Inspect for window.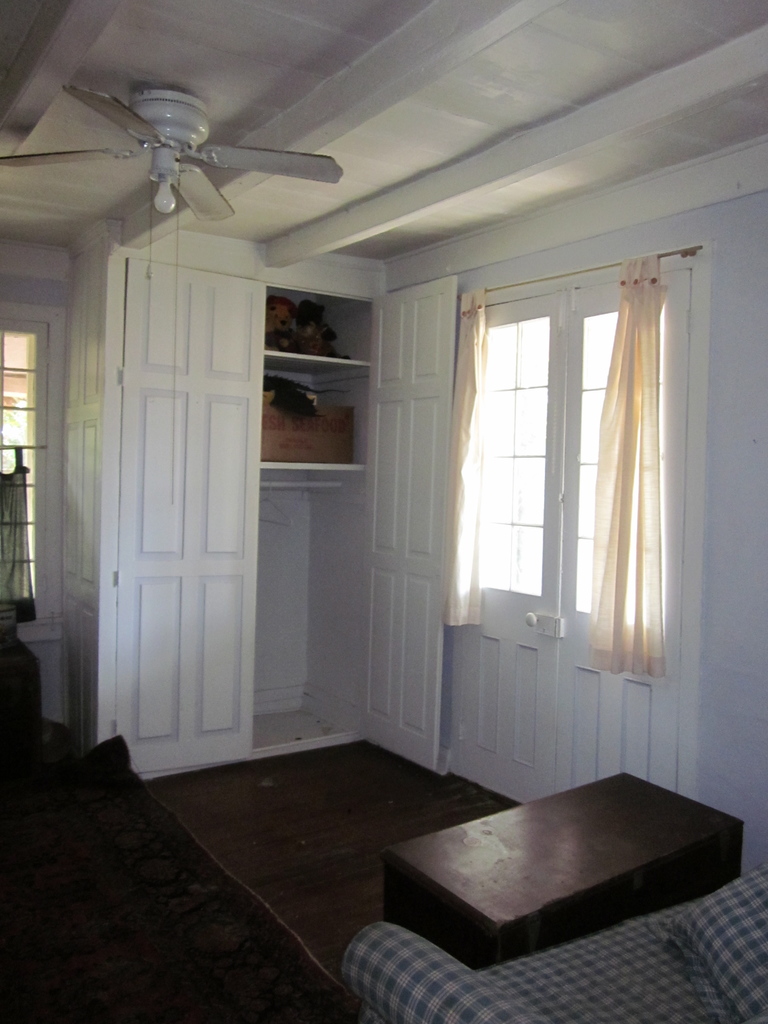
Inspection: (x1=431, y1=205, x2=715, y2=726).
